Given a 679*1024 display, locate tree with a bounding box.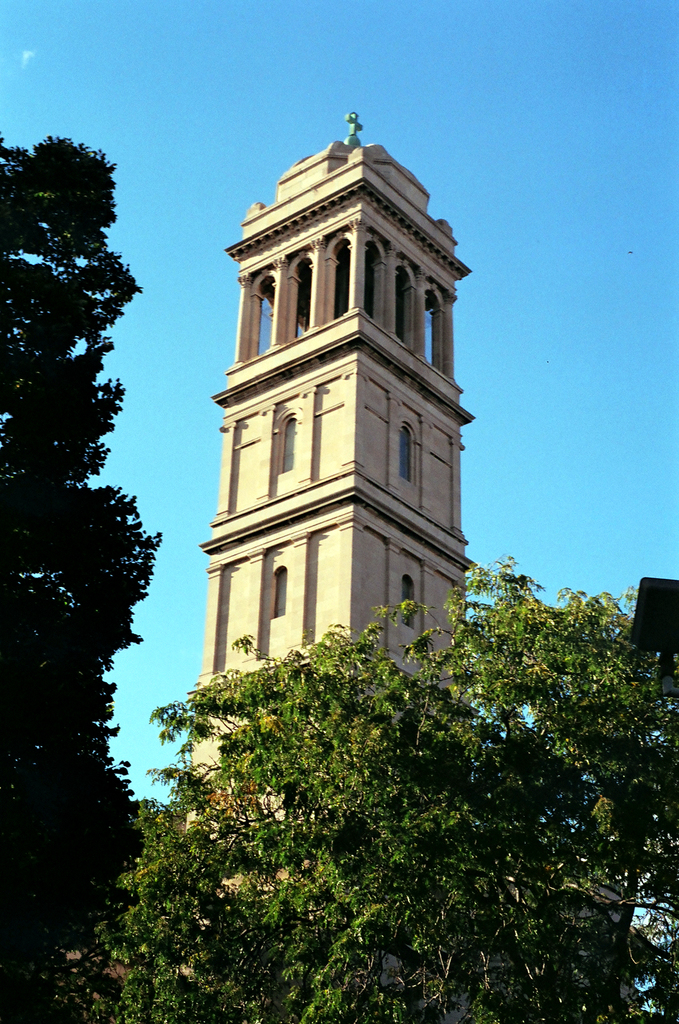
Located: x1=1, y1=132, x2=168, y2=1017.
